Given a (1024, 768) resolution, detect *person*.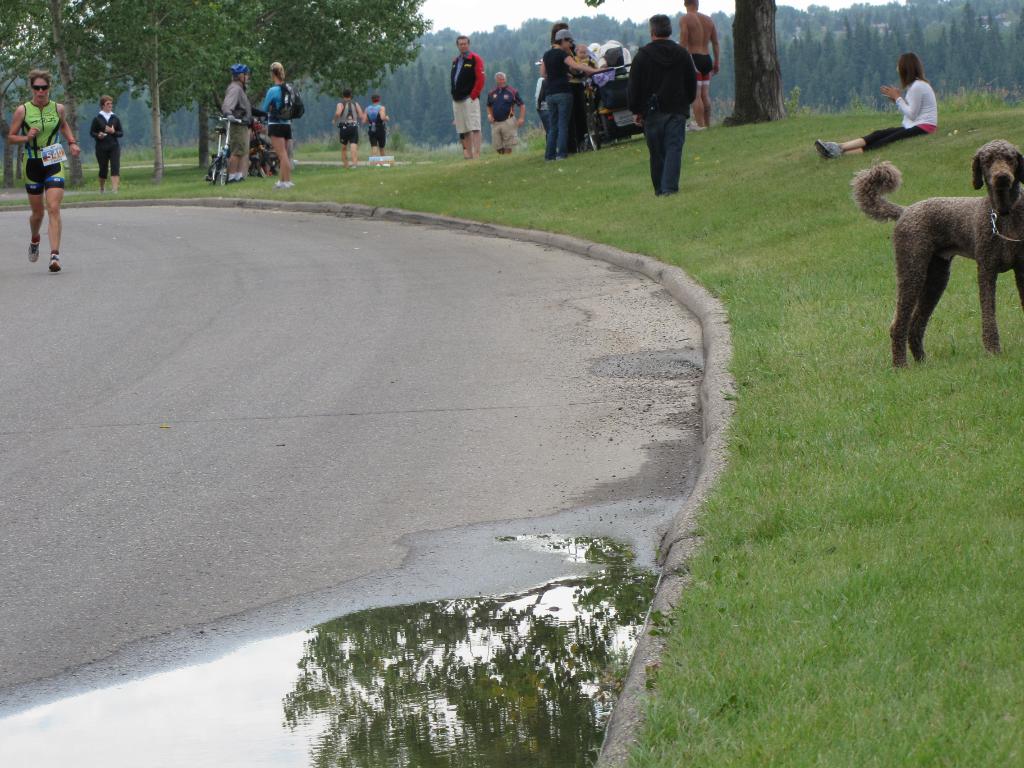
<box>446,28,484,167</box>.
